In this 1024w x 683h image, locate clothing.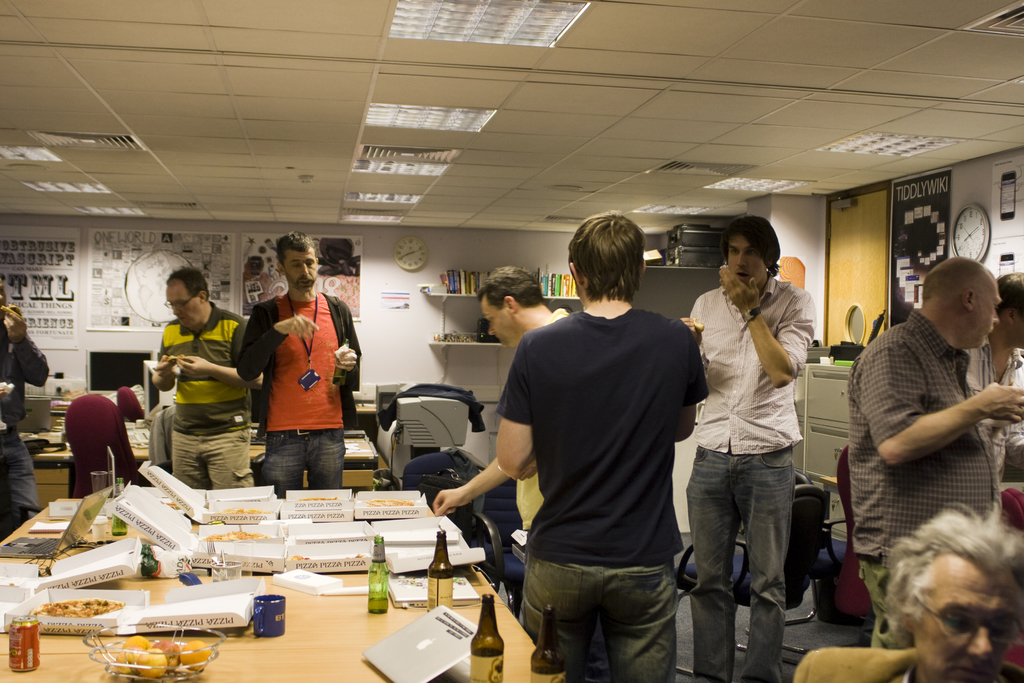
Bounding box: detection(154, 302, 244, 486).
